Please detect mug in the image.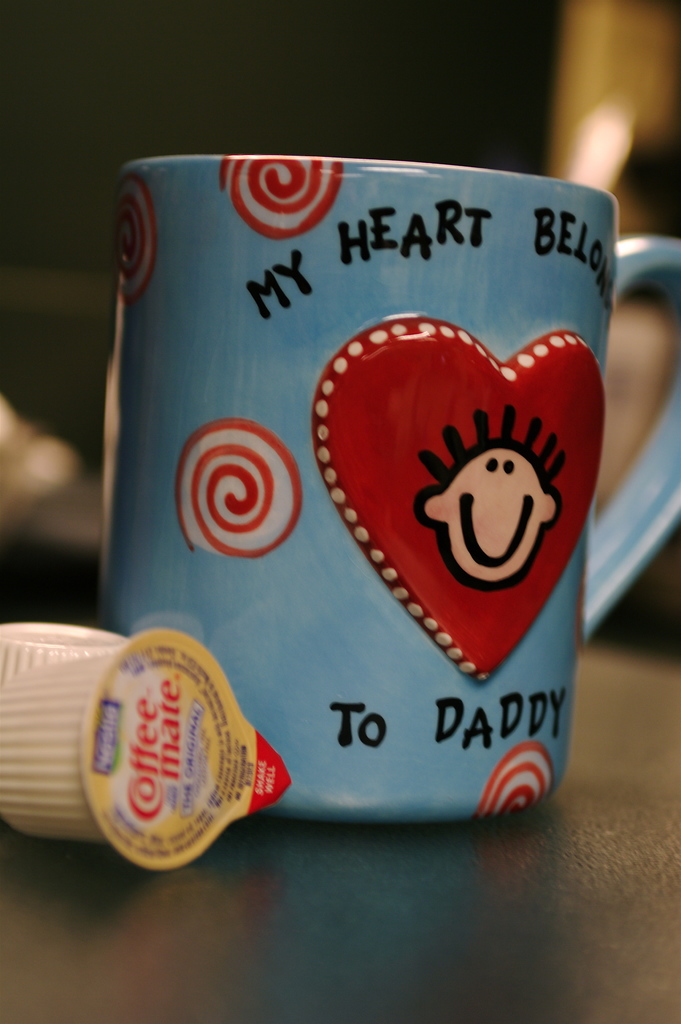
<box>95,156,680,826</box>.
